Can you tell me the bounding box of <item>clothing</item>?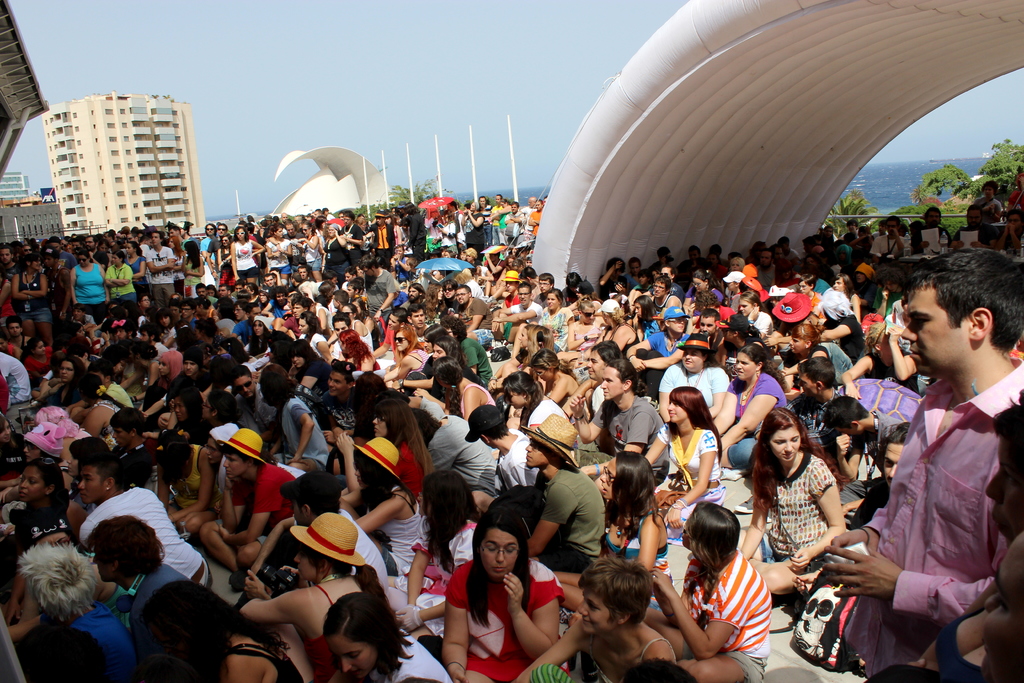
<box>401,343,430,368</box>.
